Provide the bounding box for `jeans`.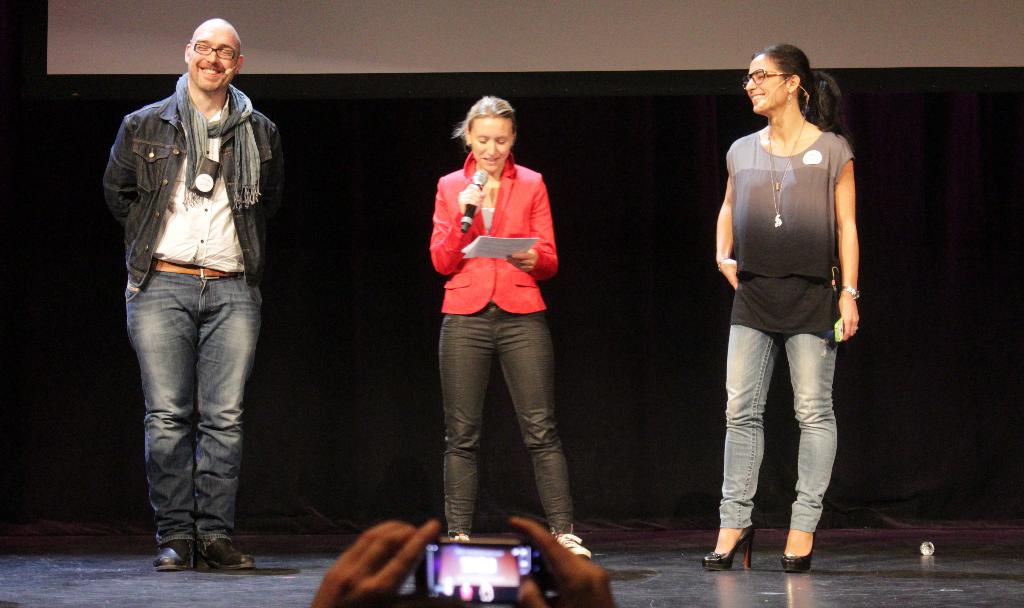
box=[126, 255, 256, 578].
